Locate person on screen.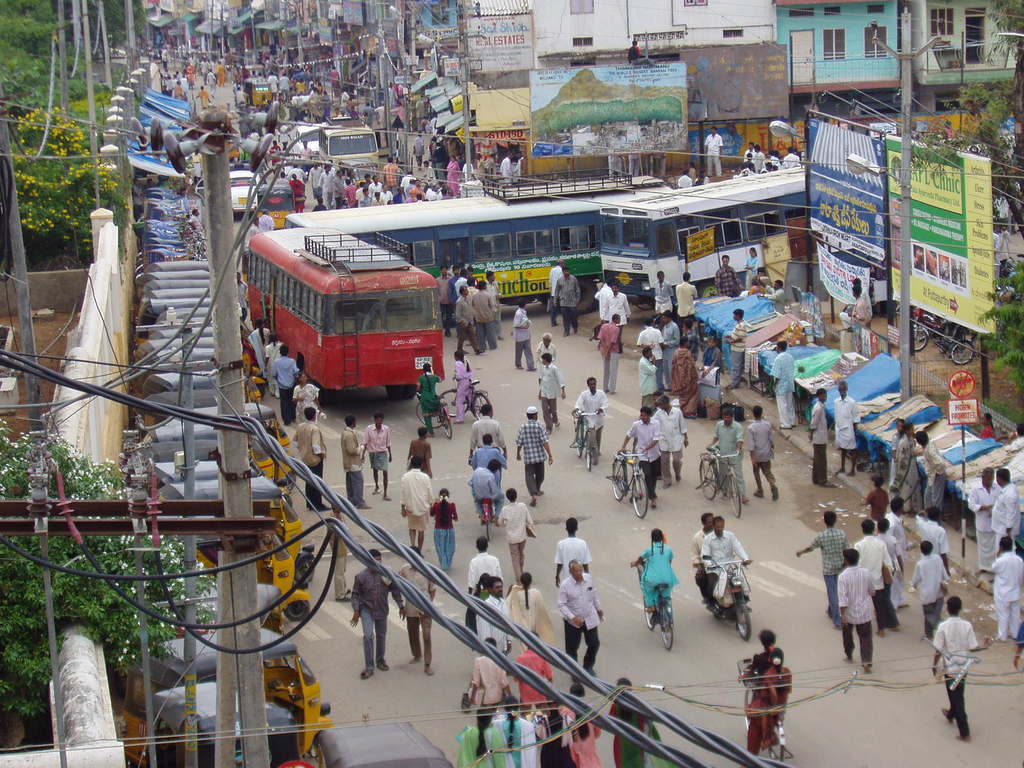
On screen at rect(468, 460, 504, 530).
